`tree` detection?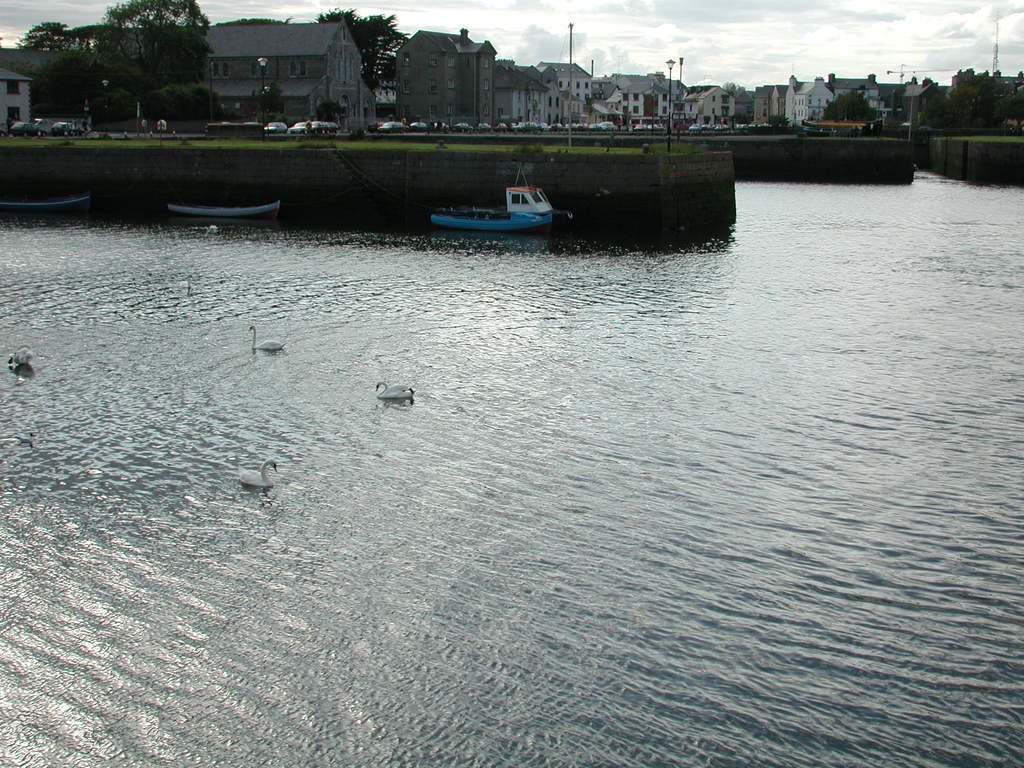
<bbox>724, 71, 752, 109</bbox>
